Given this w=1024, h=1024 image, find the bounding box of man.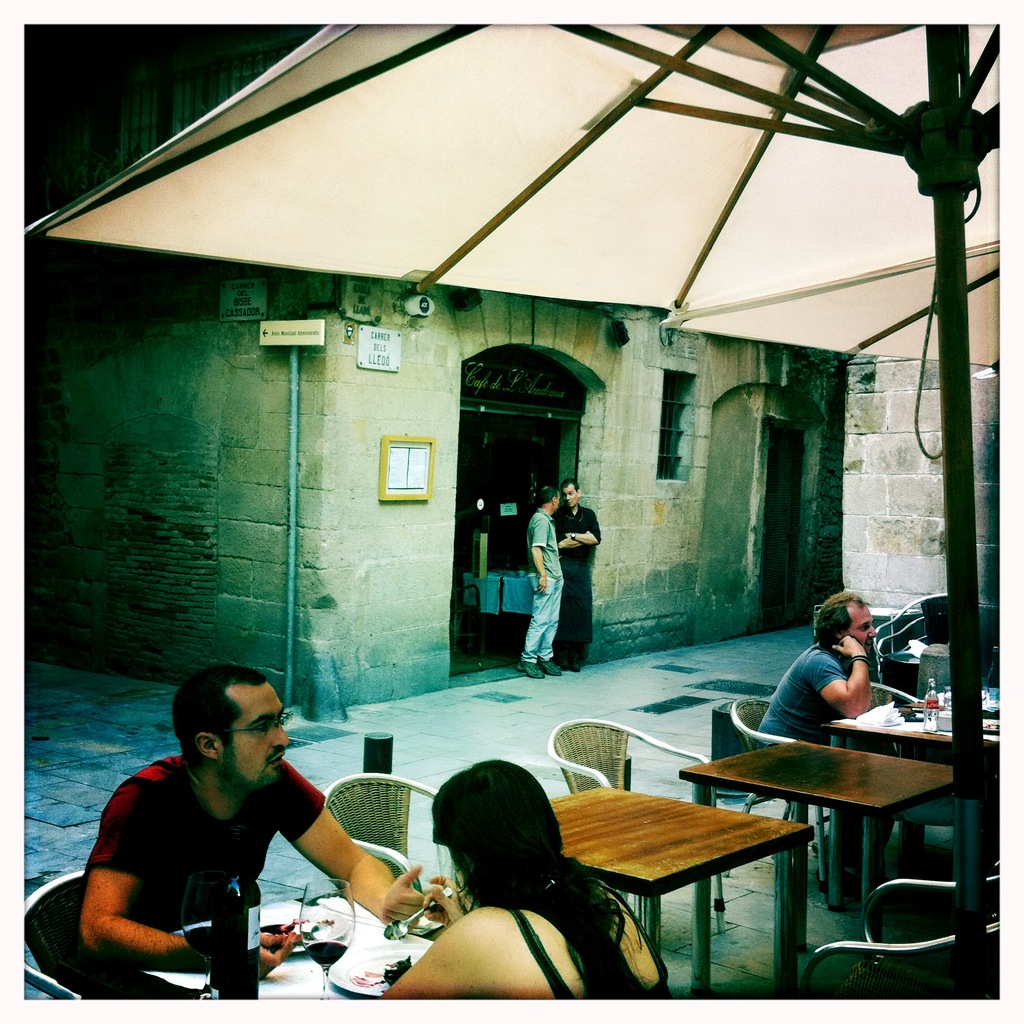
region(552, 479, 596, 675).
